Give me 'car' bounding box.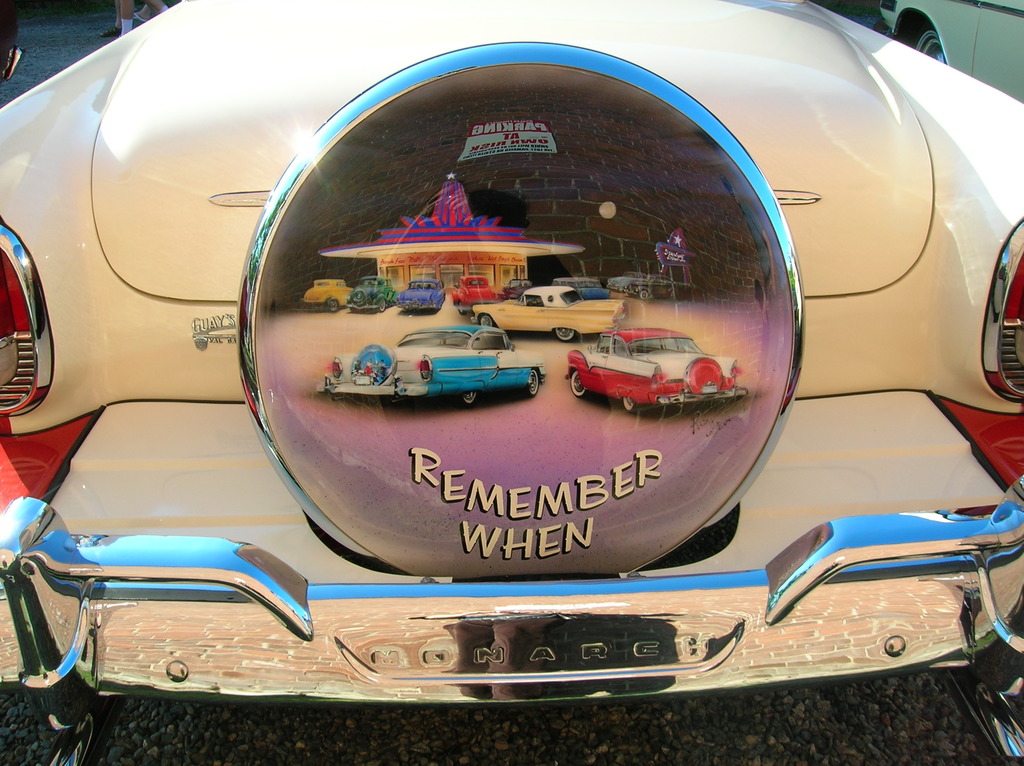
<region>300, 276, 348, 311</region>.
